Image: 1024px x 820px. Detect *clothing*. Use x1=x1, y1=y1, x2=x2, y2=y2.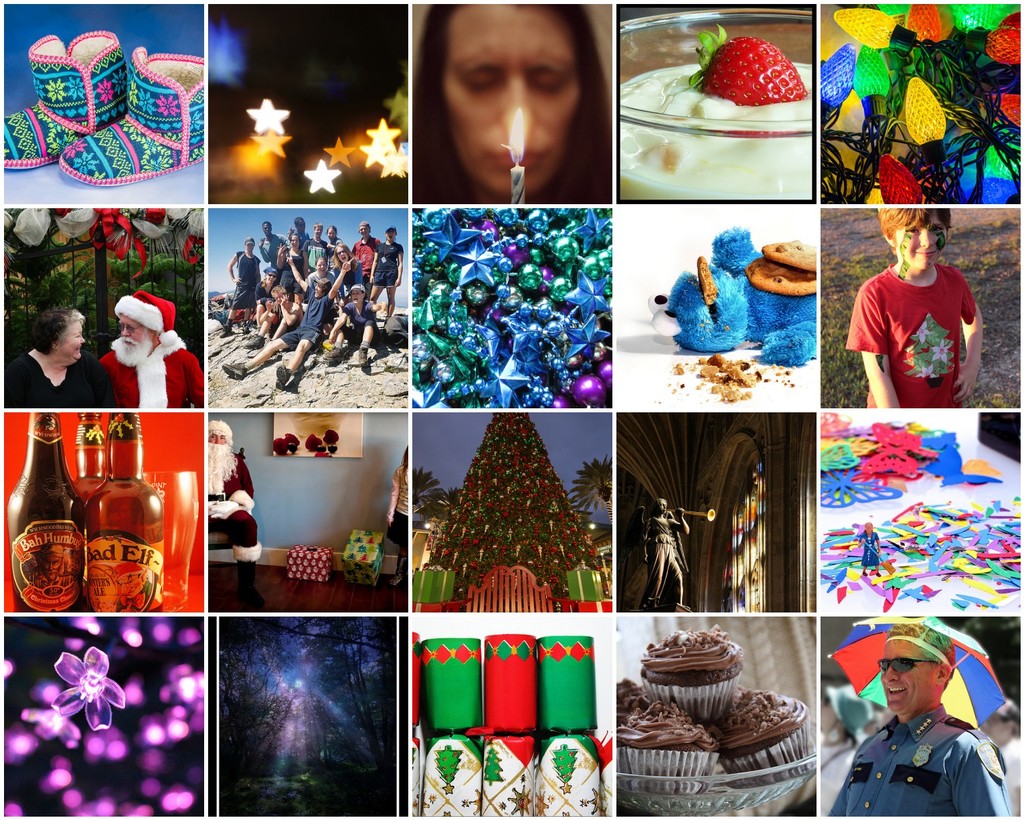
x1=227, y1=252, x2=264, y2=309.
